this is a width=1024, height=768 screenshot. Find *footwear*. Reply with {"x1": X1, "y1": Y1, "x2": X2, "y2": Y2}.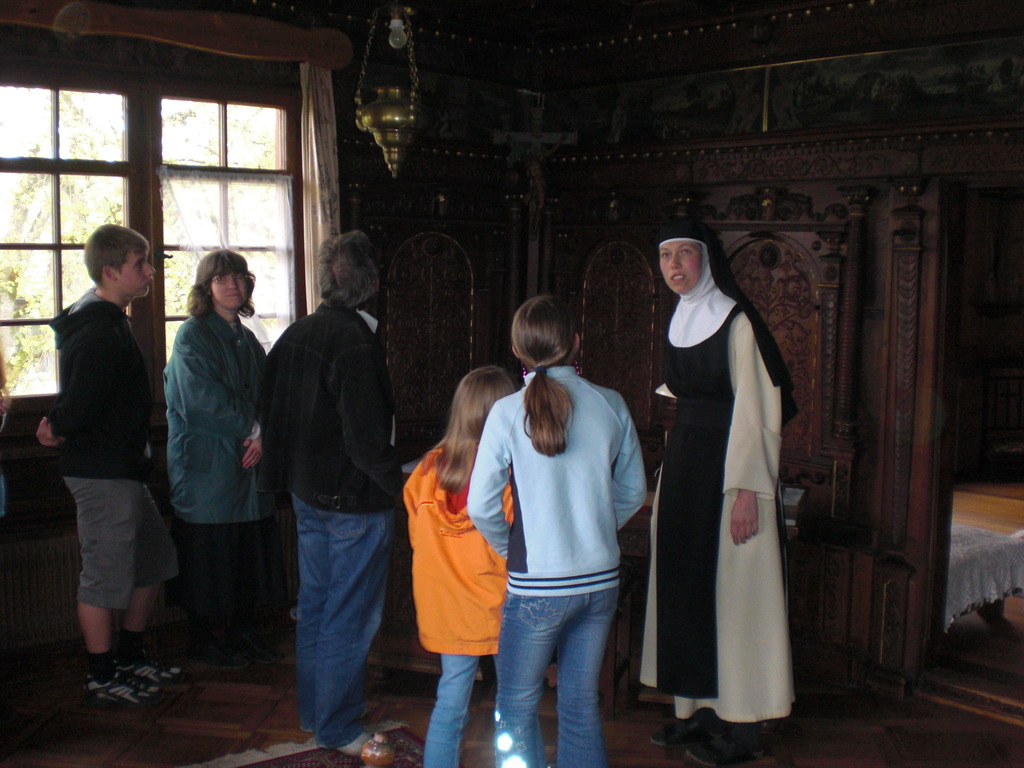
{"x1": 121, "y1": 648, "x2": 180, "y2": 682}.
